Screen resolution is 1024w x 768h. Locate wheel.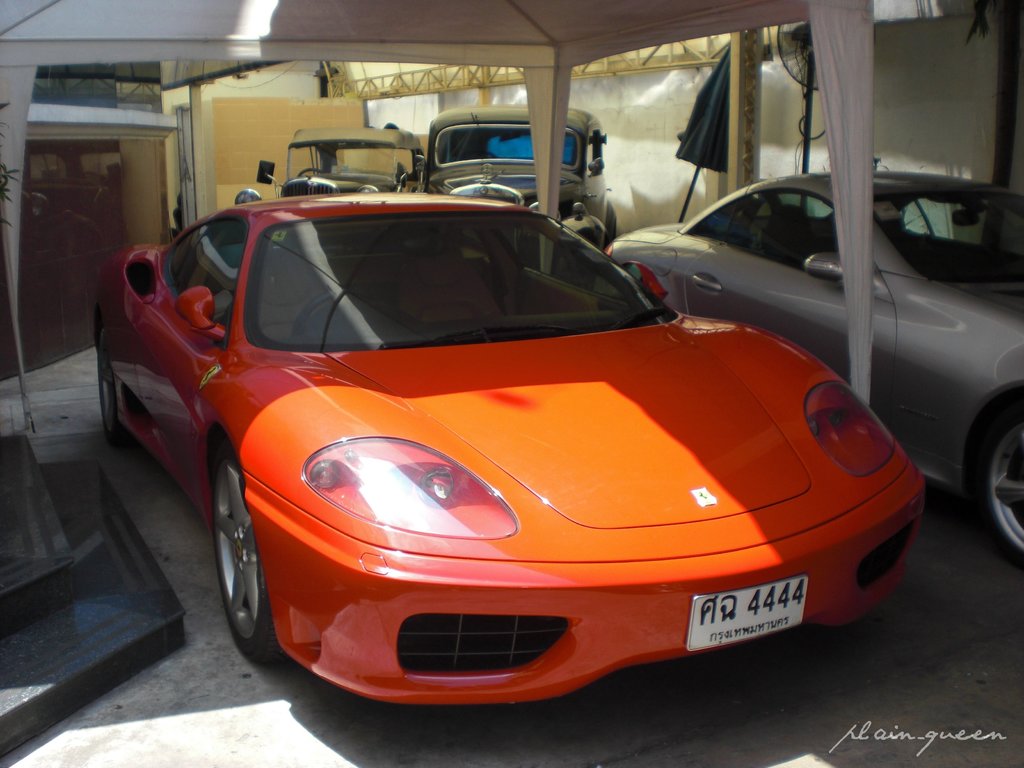
l=95, t=328, r=134, b=445.
